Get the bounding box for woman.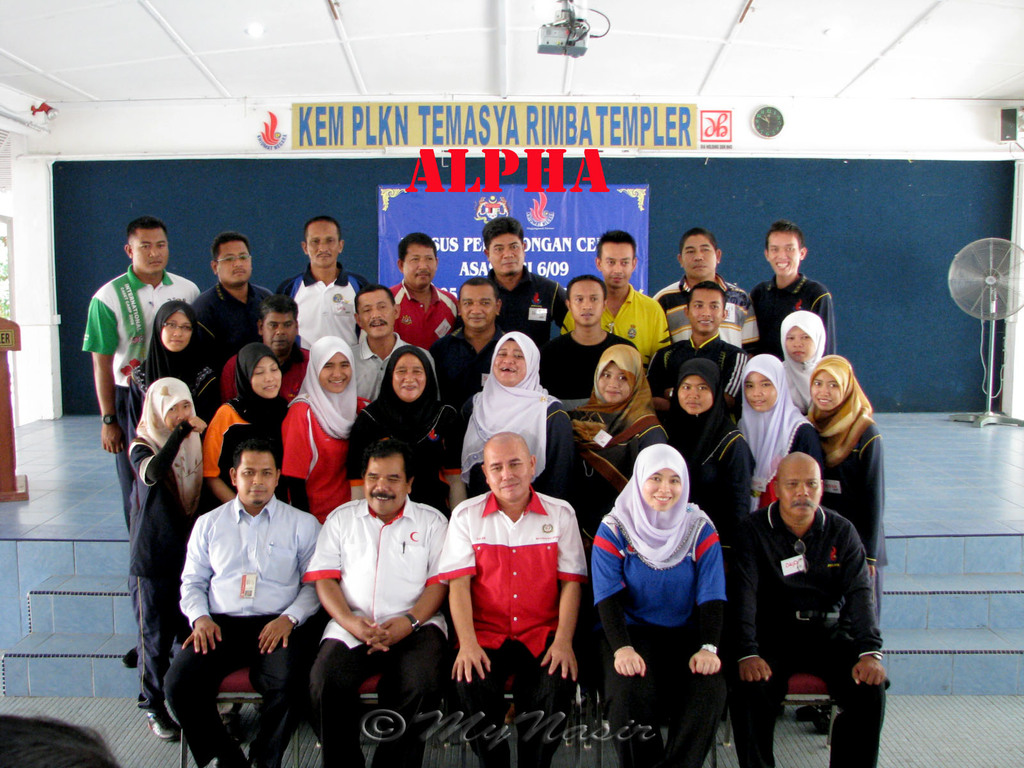
x1=589, y1=423, x2=737, y2=729.
